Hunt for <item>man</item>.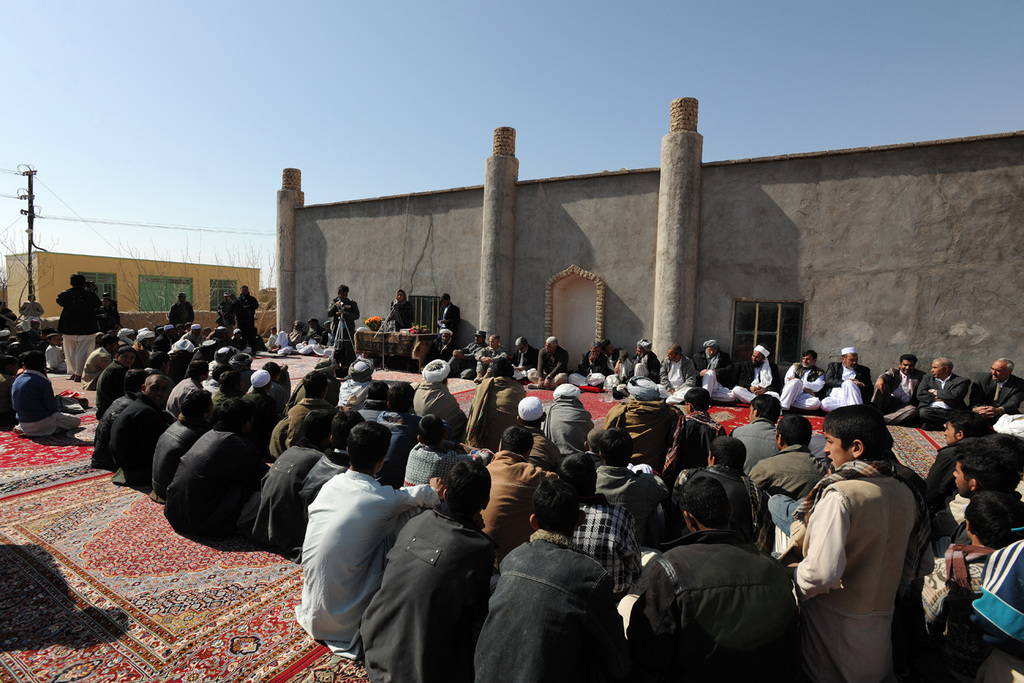
Hunted down at bbox(806, 417, 938, 675).
